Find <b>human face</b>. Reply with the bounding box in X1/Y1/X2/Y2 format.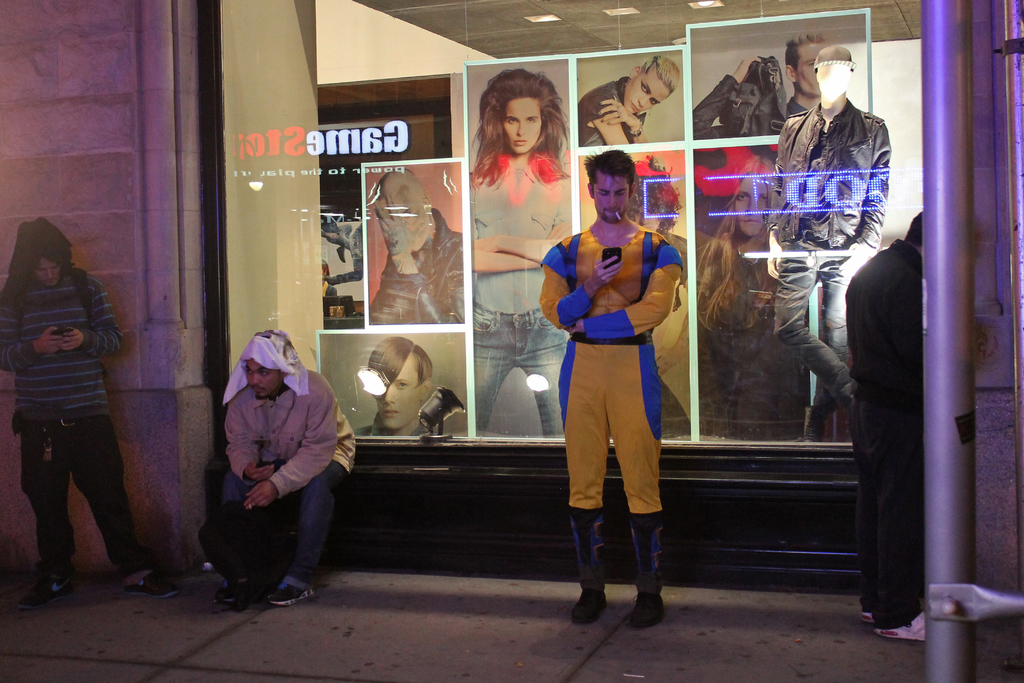
735/177/767/236.
